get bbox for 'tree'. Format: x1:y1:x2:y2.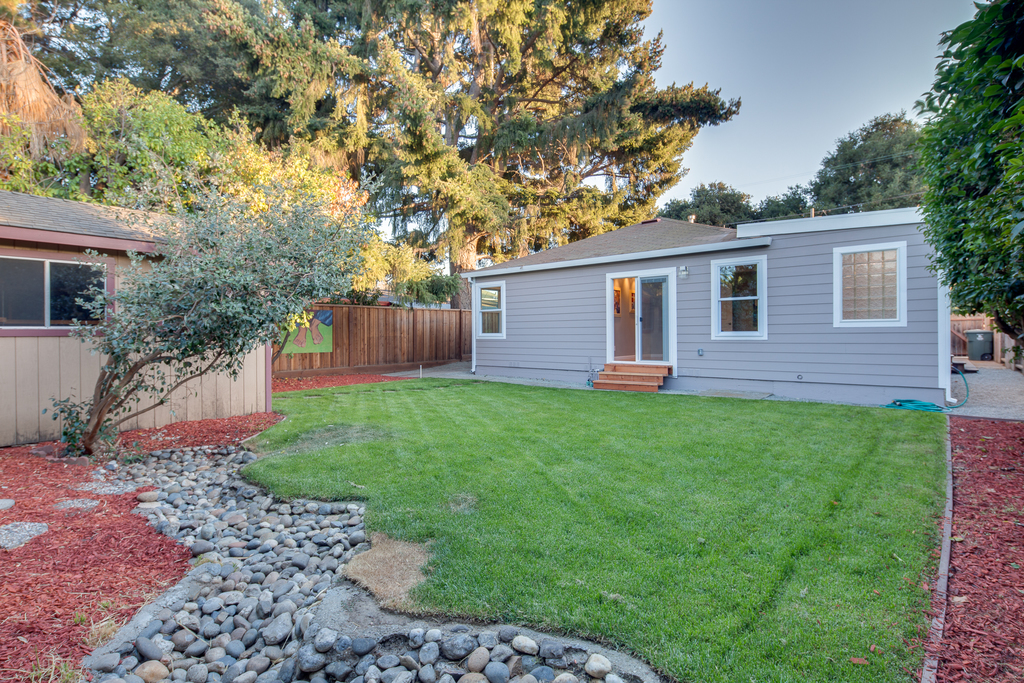
808:111:924:214.
